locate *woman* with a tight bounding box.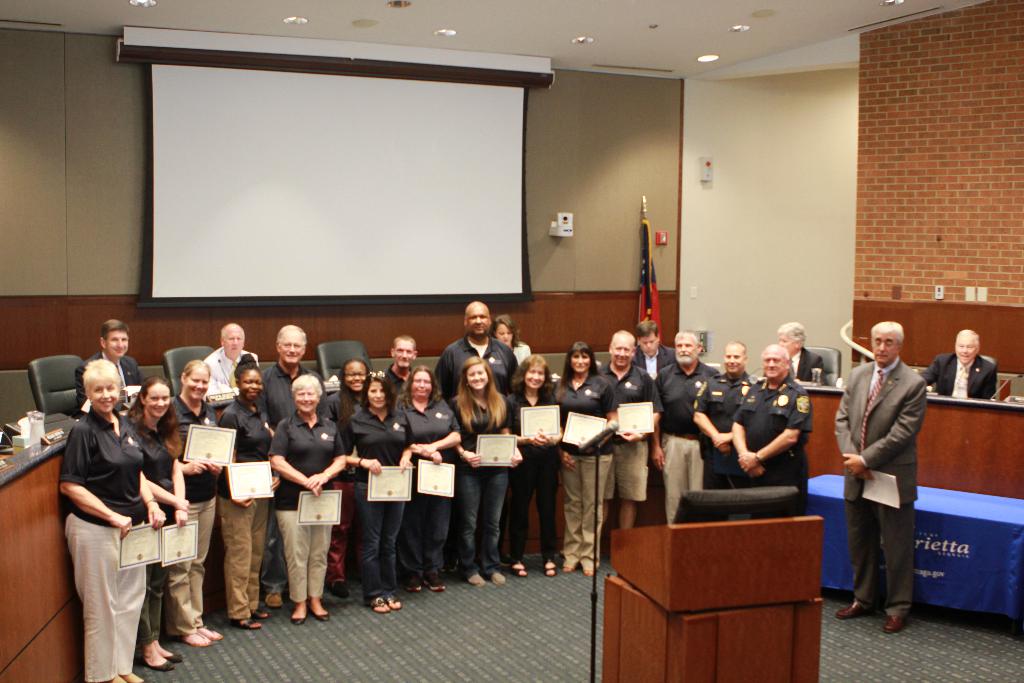
<bbox>270, 374, 346, 625</bbox>.
